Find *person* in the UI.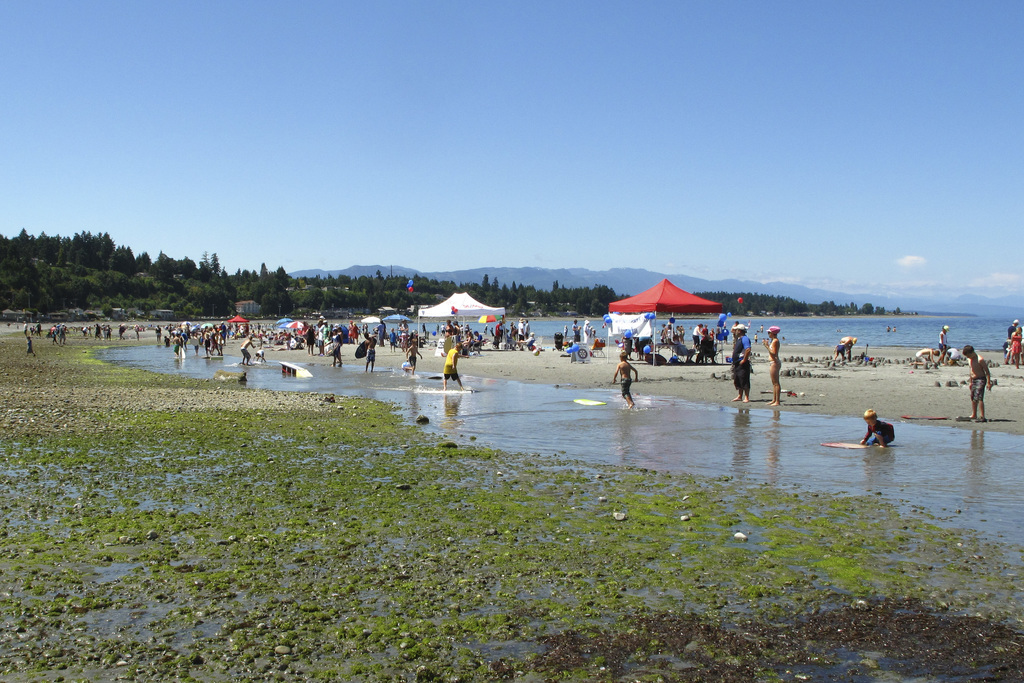
UI element at 441,325,449,334.
